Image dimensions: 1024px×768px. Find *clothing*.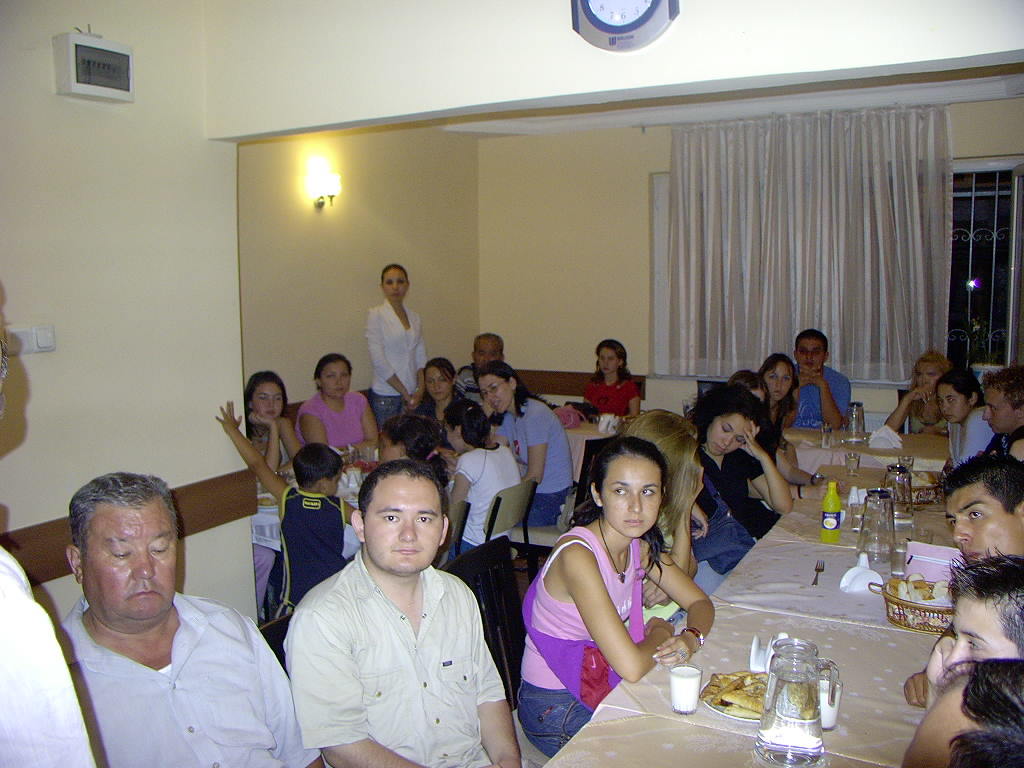
crop(0, 546, 104, 767).
